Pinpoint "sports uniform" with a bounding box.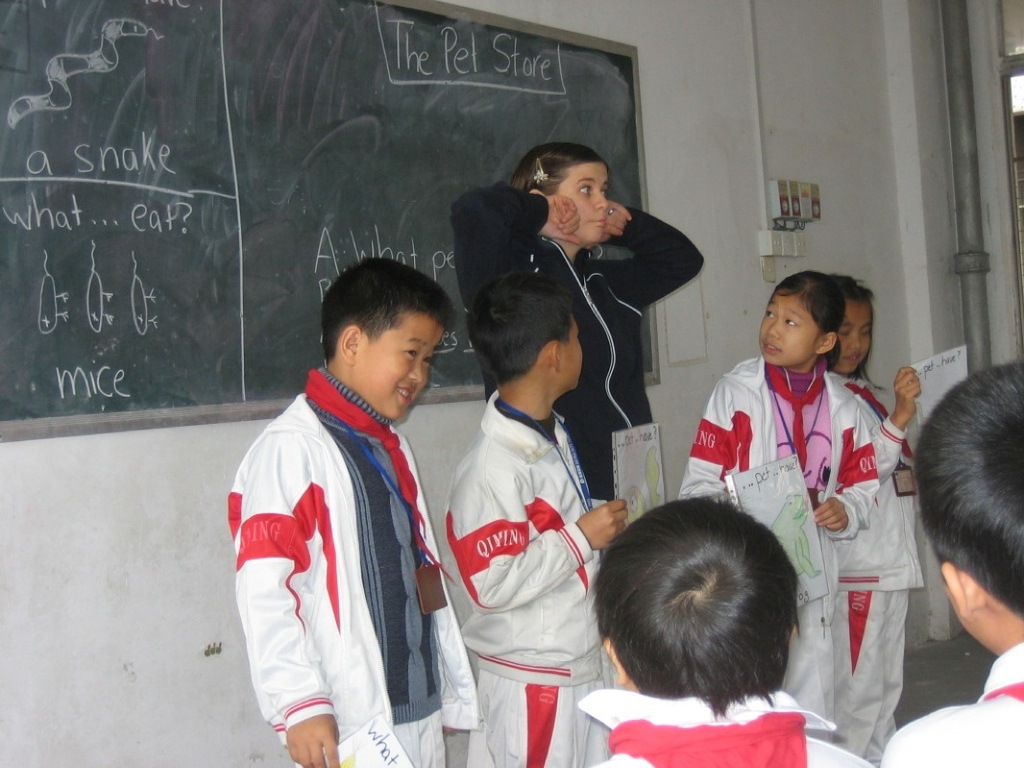
locate(428, 279, 637, 744).
